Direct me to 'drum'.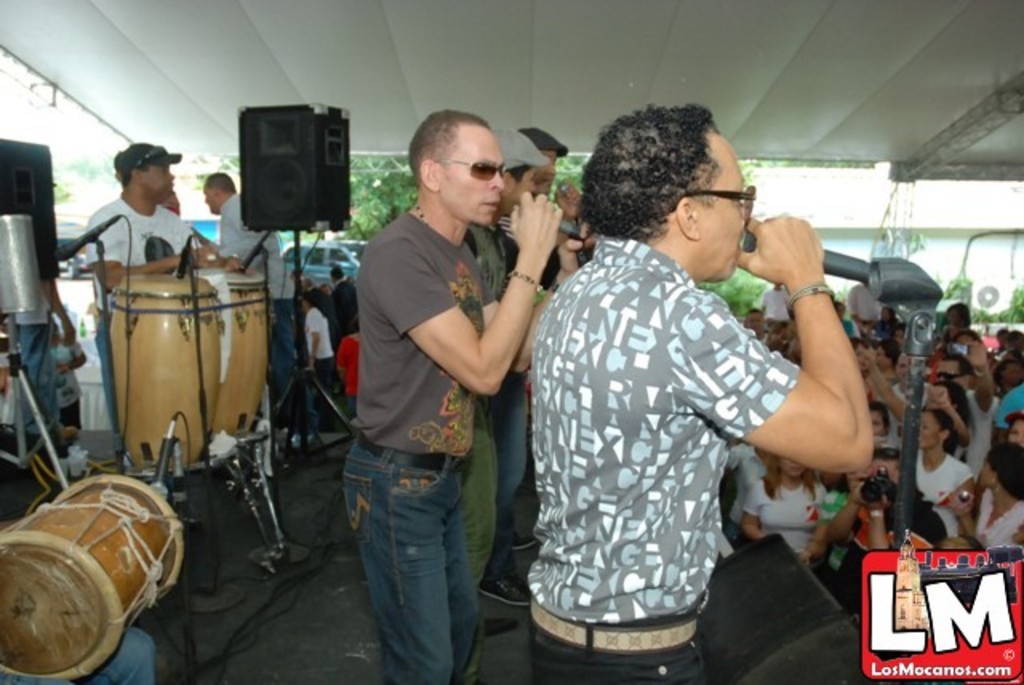
Direction: select_region(0, 474, 187, 683).
